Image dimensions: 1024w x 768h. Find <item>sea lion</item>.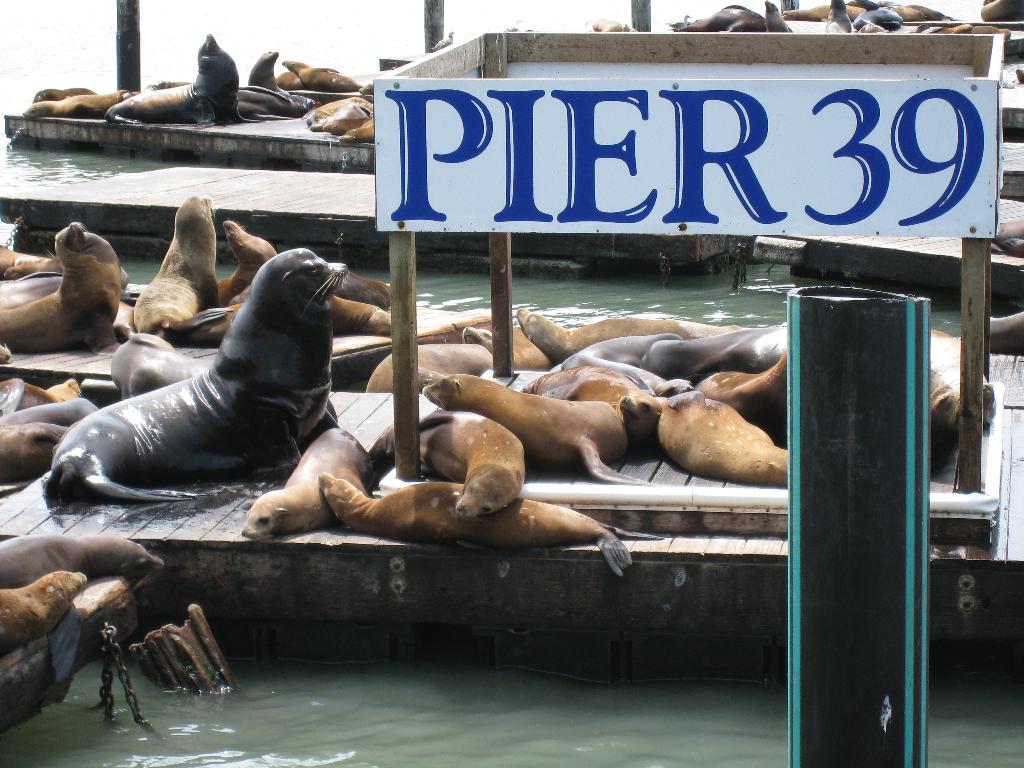
{"left": 992, "top": 216, "right": 1023, "bottom": 261}.
